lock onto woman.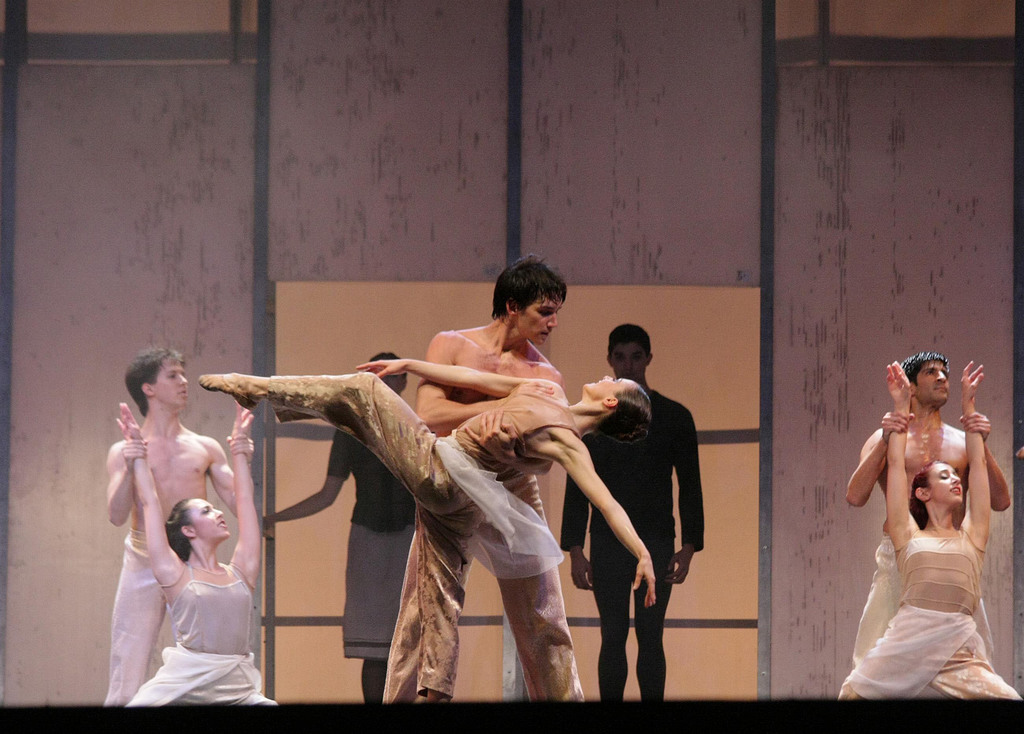
Locked: 89 337 255 712.
